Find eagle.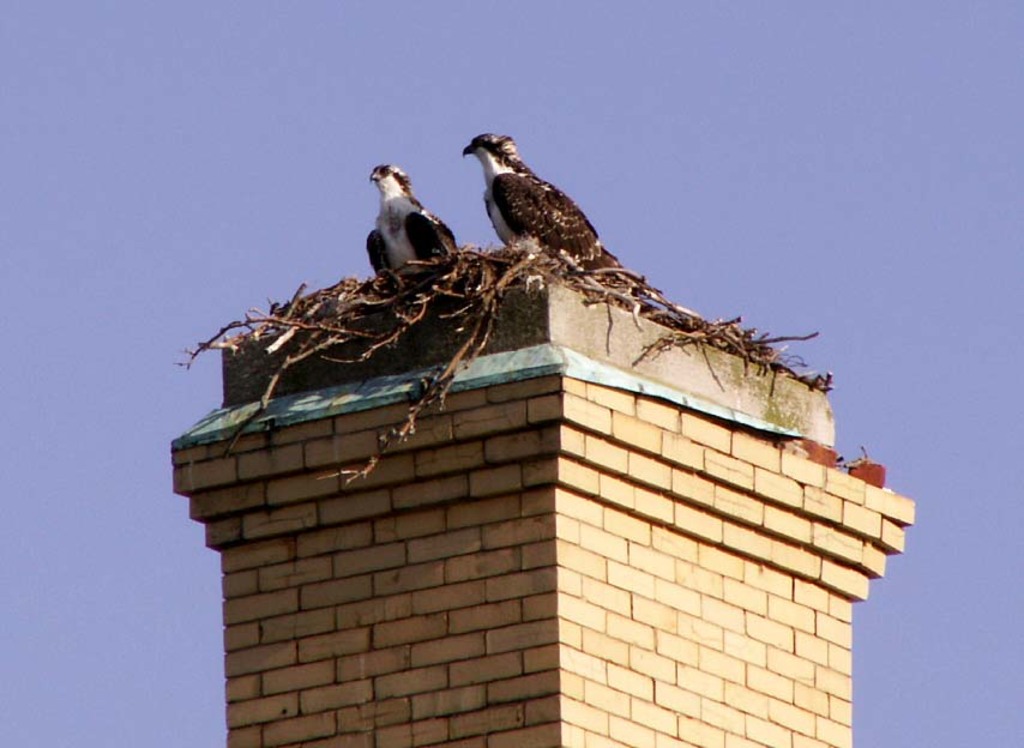
left=464, top=121, right=653, bottom=296.
